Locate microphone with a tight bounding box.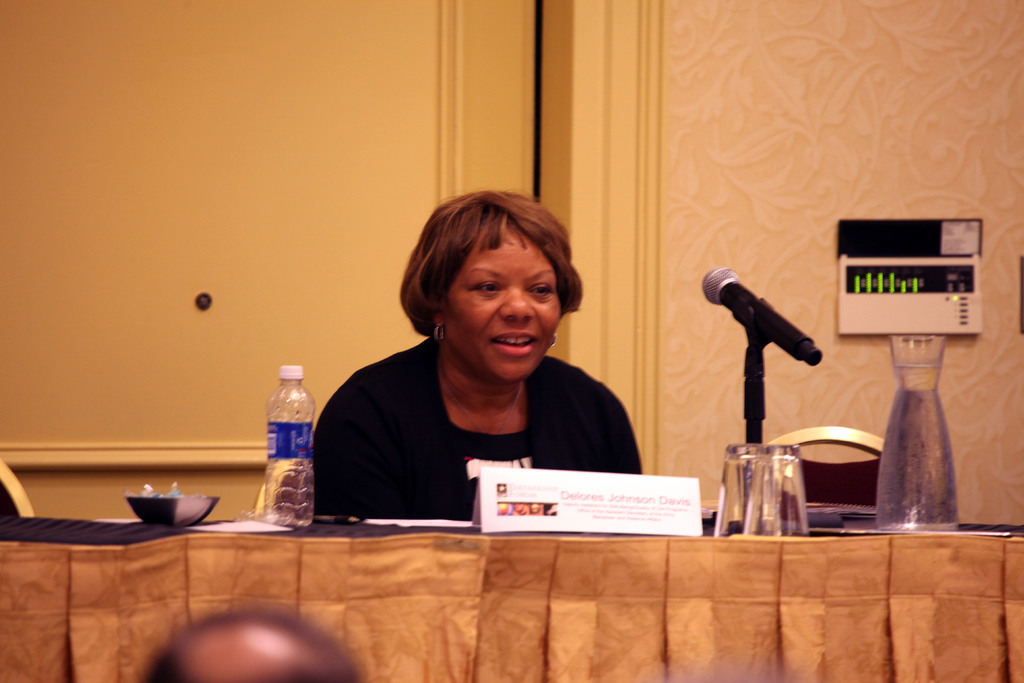
705, 268, 834, 440.
